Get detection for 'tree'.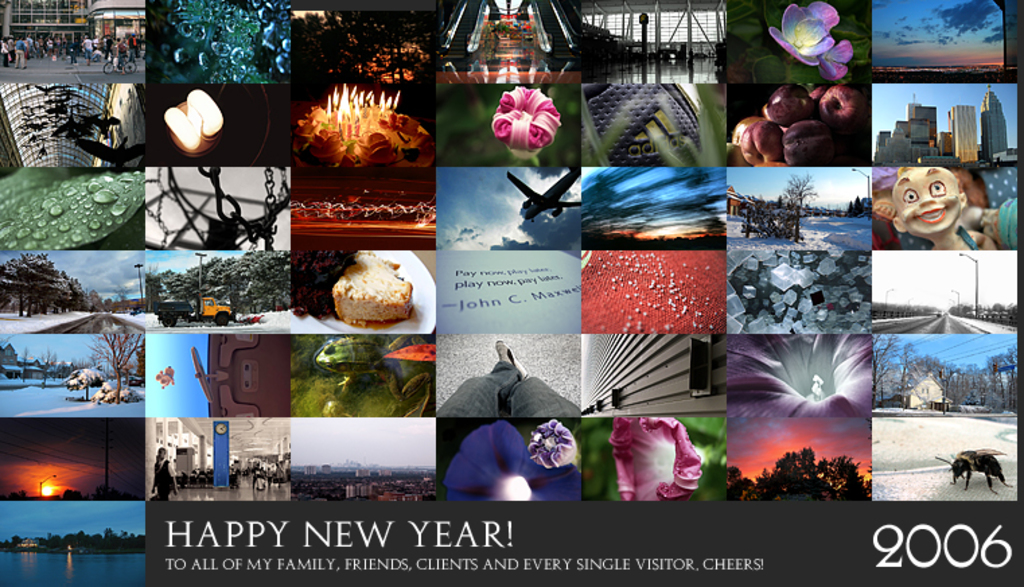
Detection: l=760, t=439, r=880, b=493.
